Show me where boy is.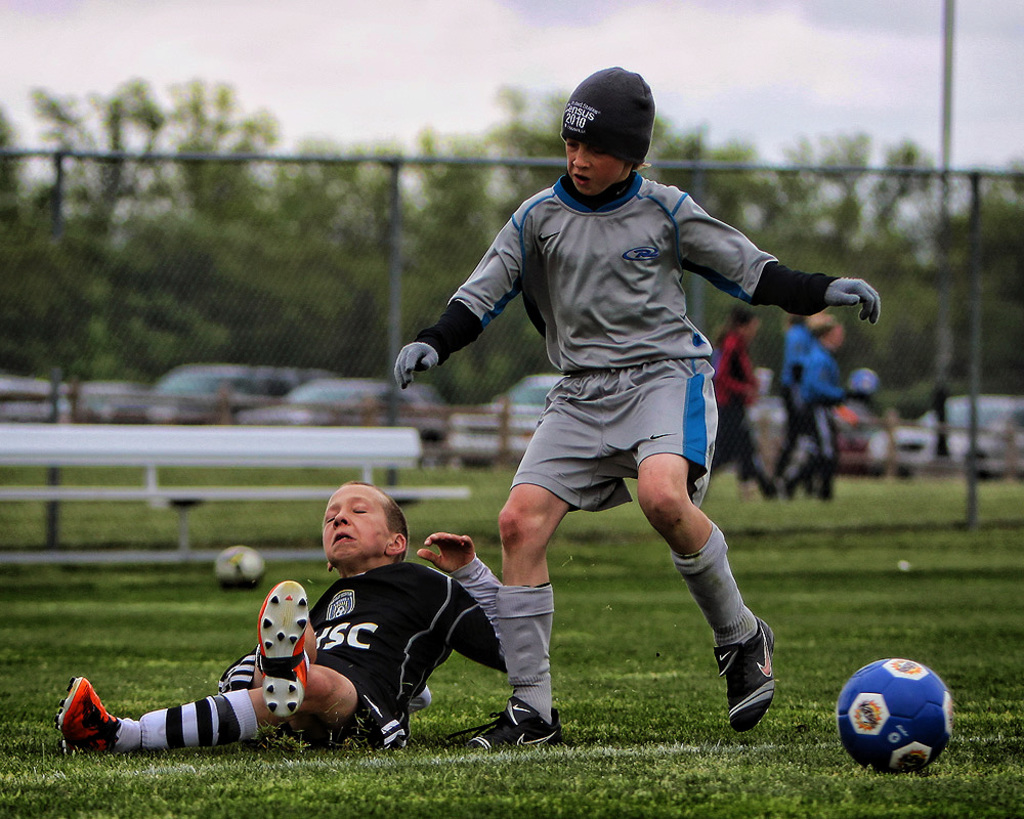
boy is at (353, 75, 887, 732).
